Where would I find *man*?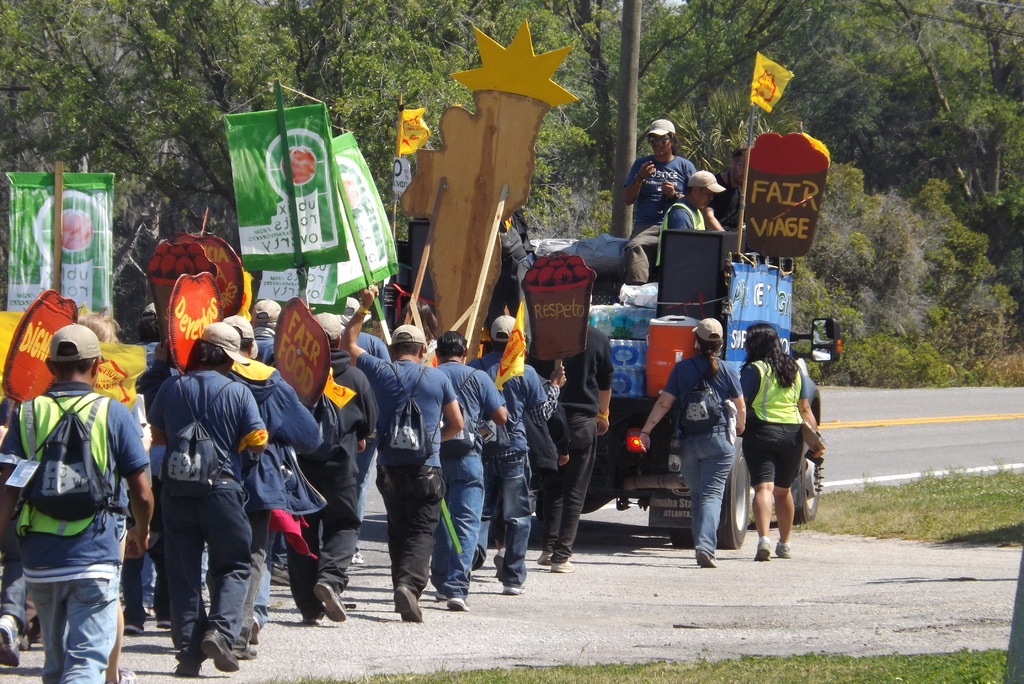
At (x1=434, y1=336, x2=505, y2=617).
